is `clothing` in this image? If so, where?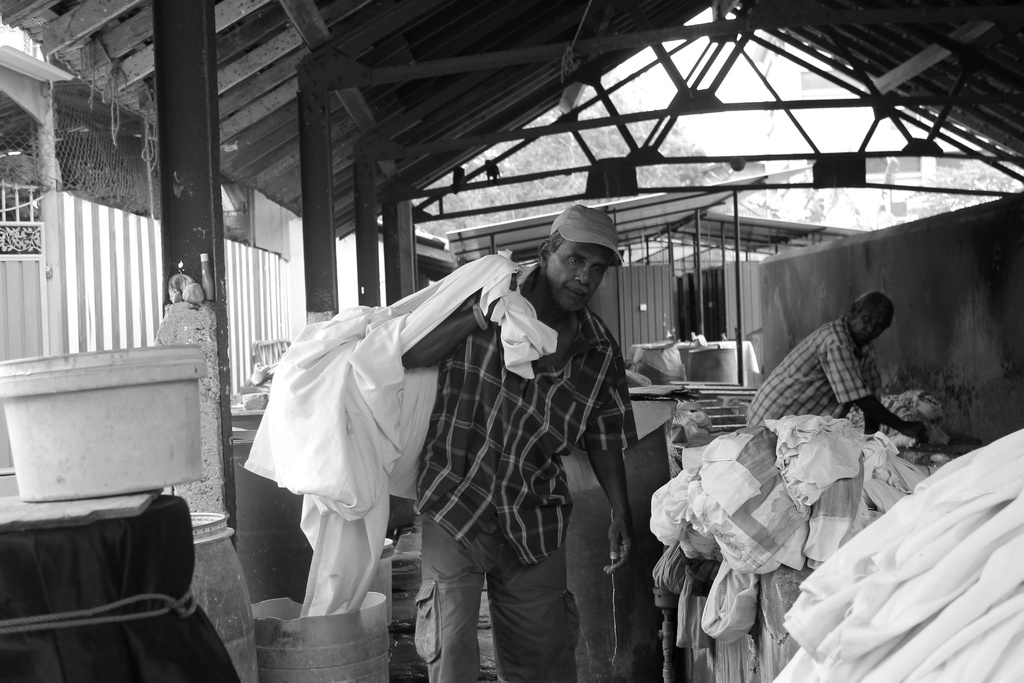
Yes, at select_region(744, 304, 884, 420).
